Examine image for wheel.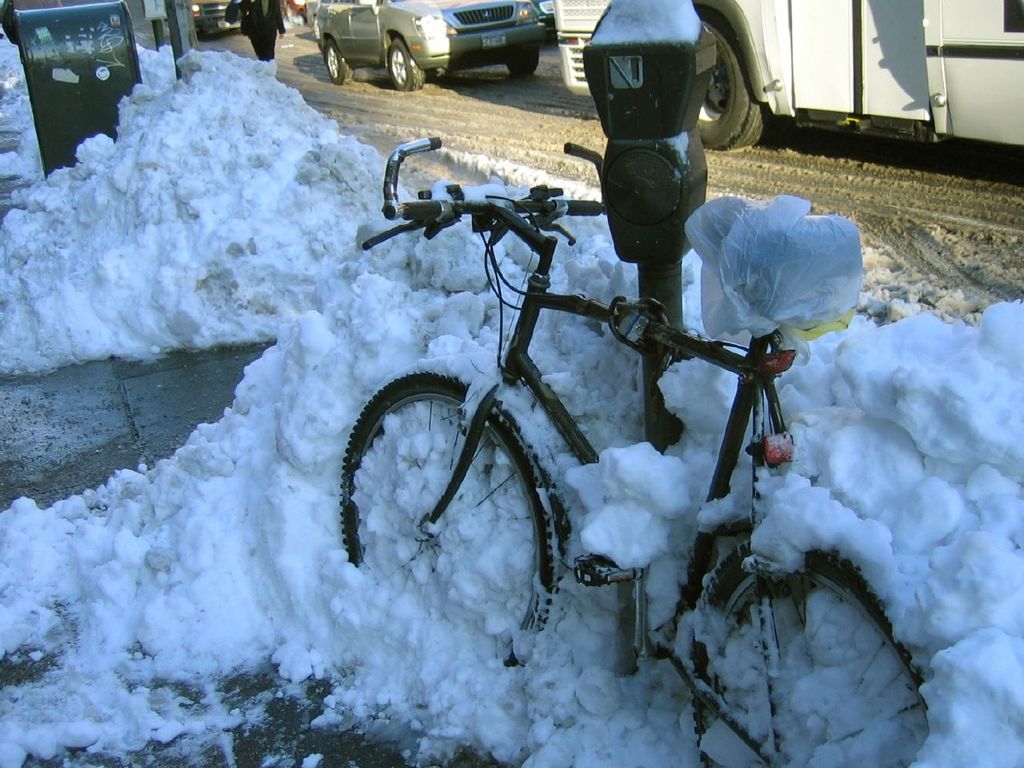
Examination result: [x1=684, y1=545, x2=934, y2=767].
